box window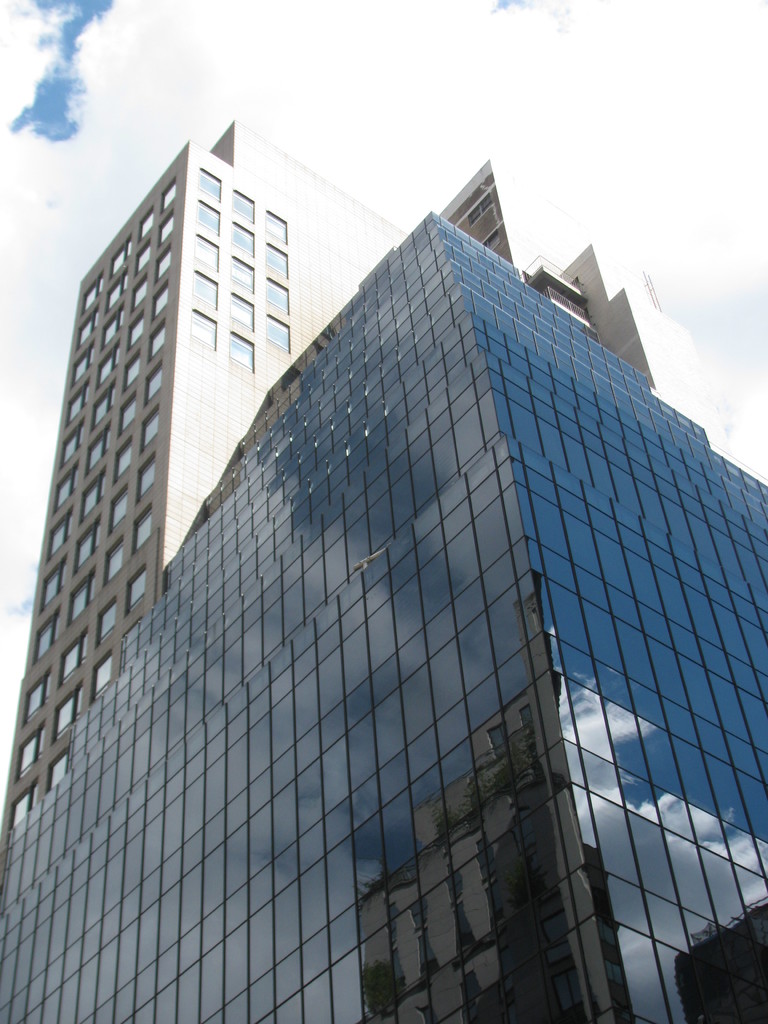
{"left": 77, "top": 522, "right": 99, "bottom": 568}
